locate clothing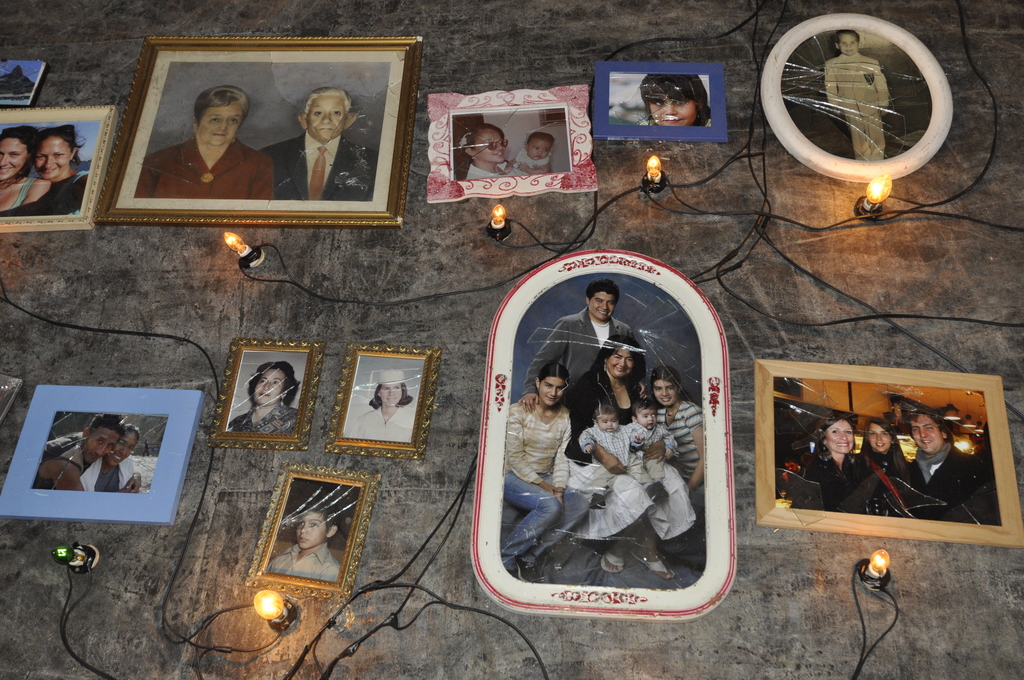
{"left": 0, "top": 170, "right": 44, "bottom": 216}
